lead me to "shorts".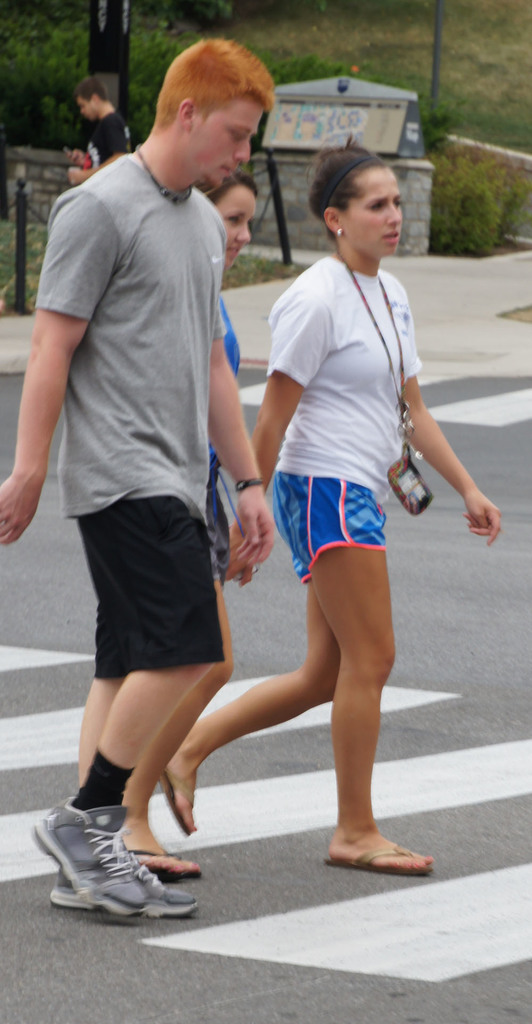
Lead to l=73, t=495, r=227, b=685.
